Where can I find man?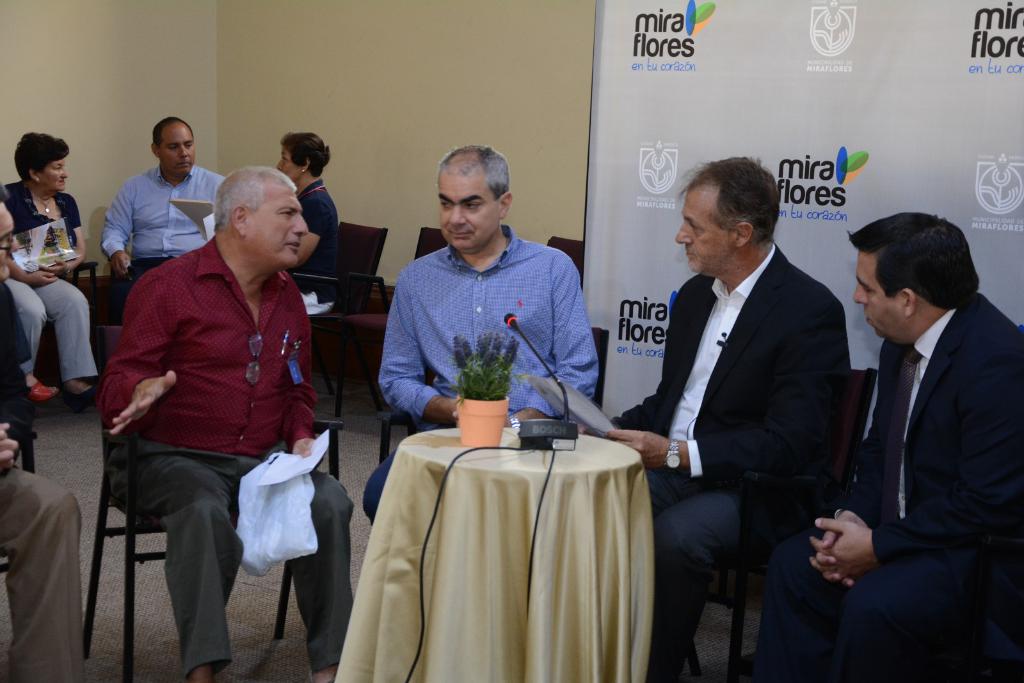
You can find it at bbox=[0, 181, 83, 682].
